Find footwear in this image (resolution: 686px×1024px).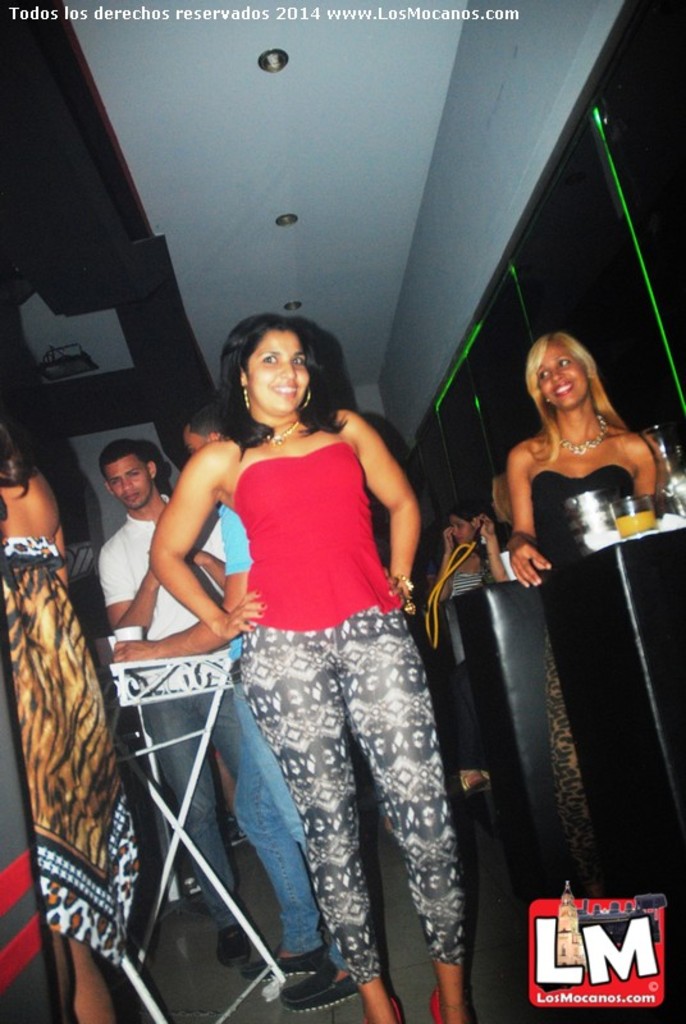
242 943 321 977.
